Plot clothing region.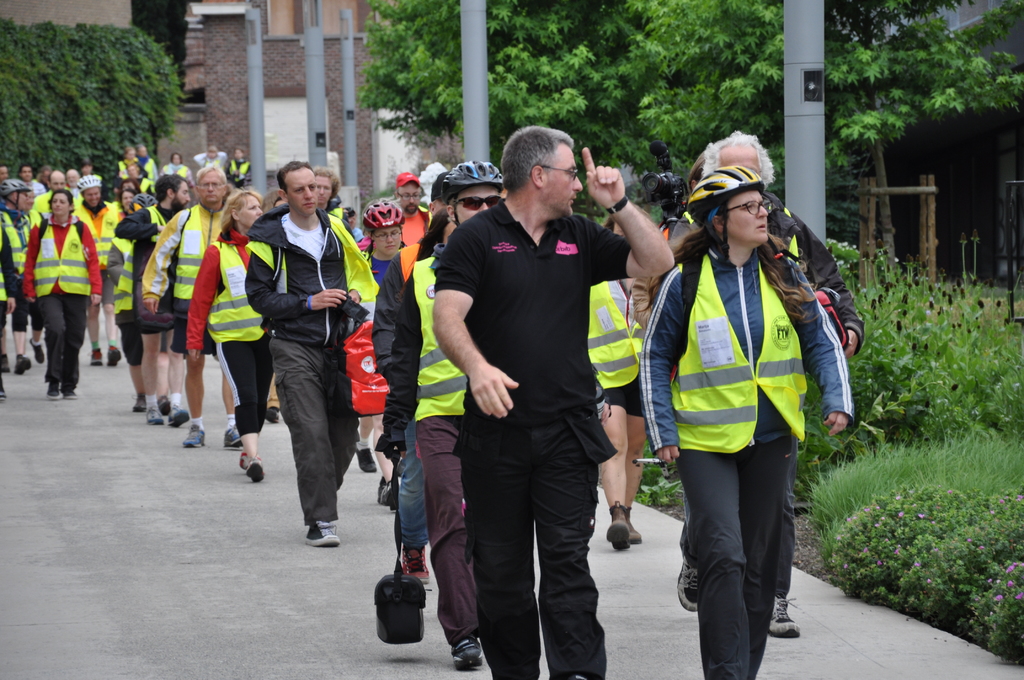
Plotted at left=375, top=255, right=463, bottom=642.
